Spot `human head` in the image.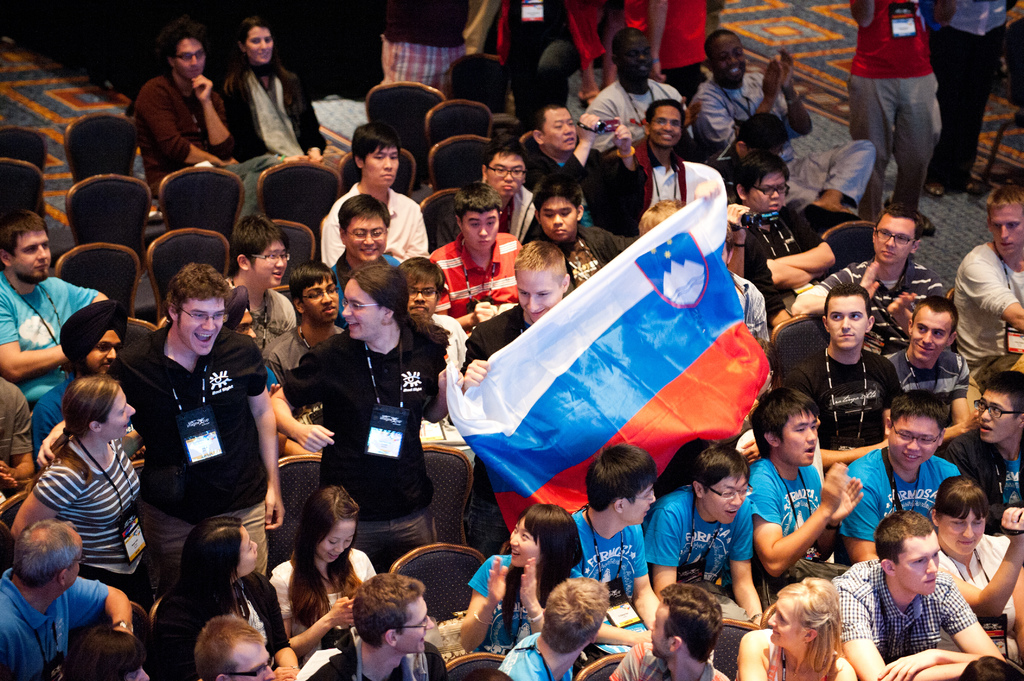
`human head` found at detection(770, 576, 841, 669).
